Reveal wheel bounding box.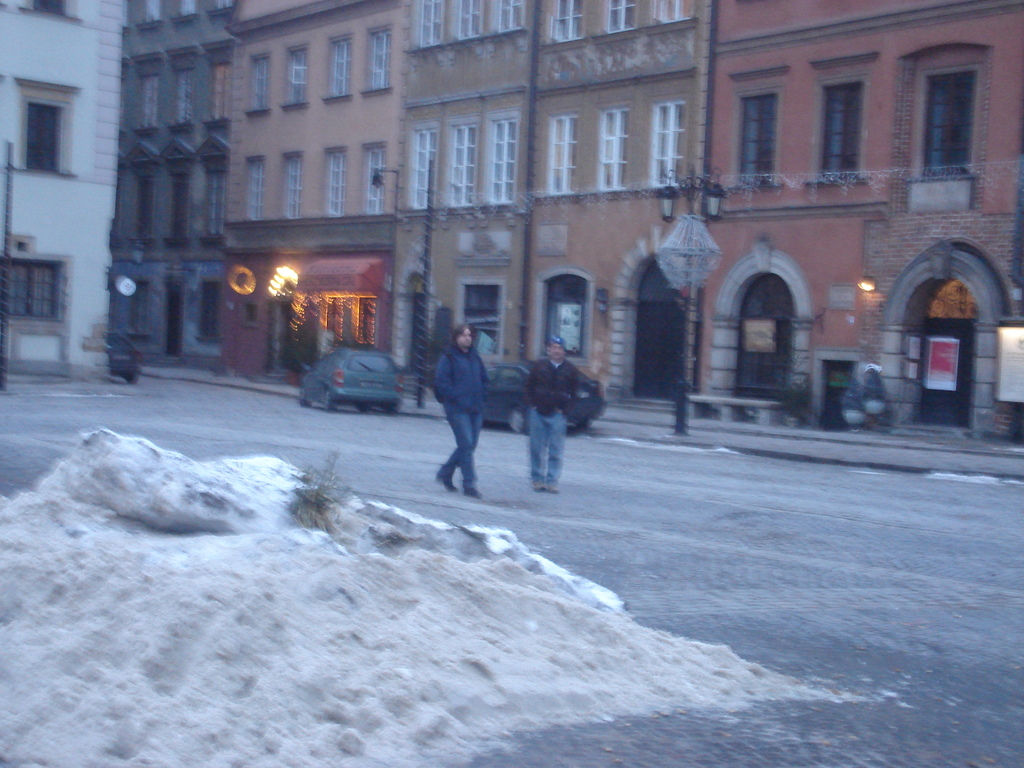
Revealed: left=509, top=404, right=522, bottom=430.
